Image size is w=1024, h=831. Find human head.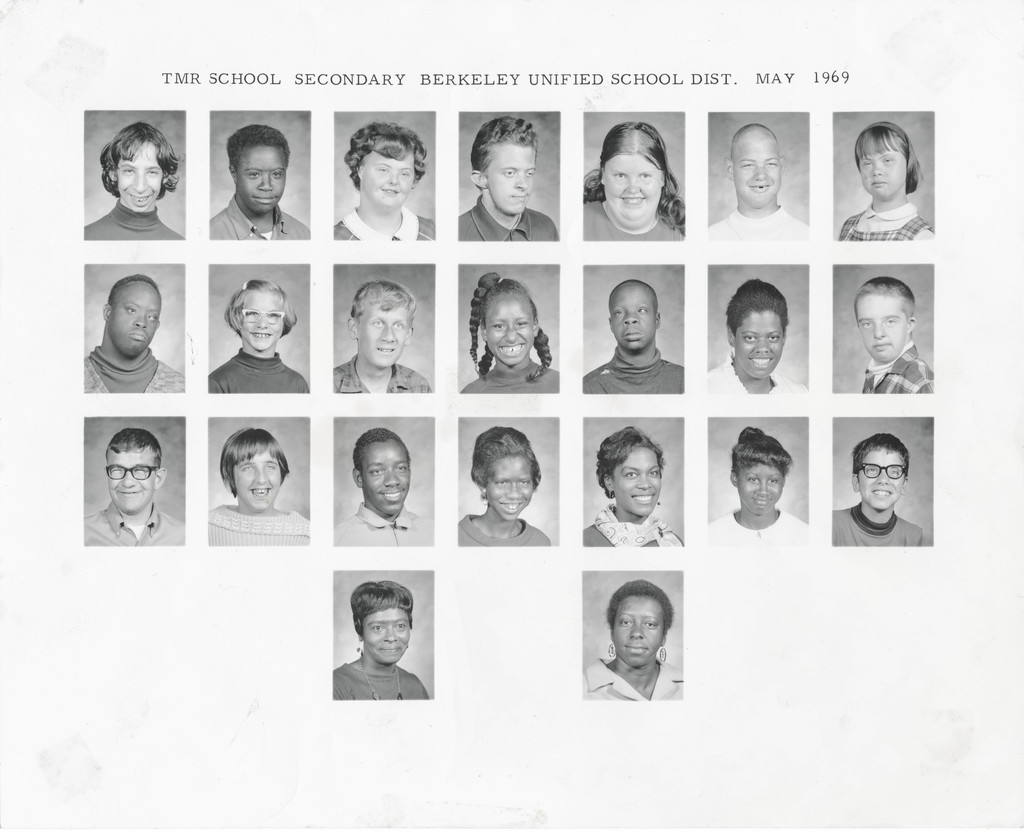
Rect(349, 280, 412, 366).
